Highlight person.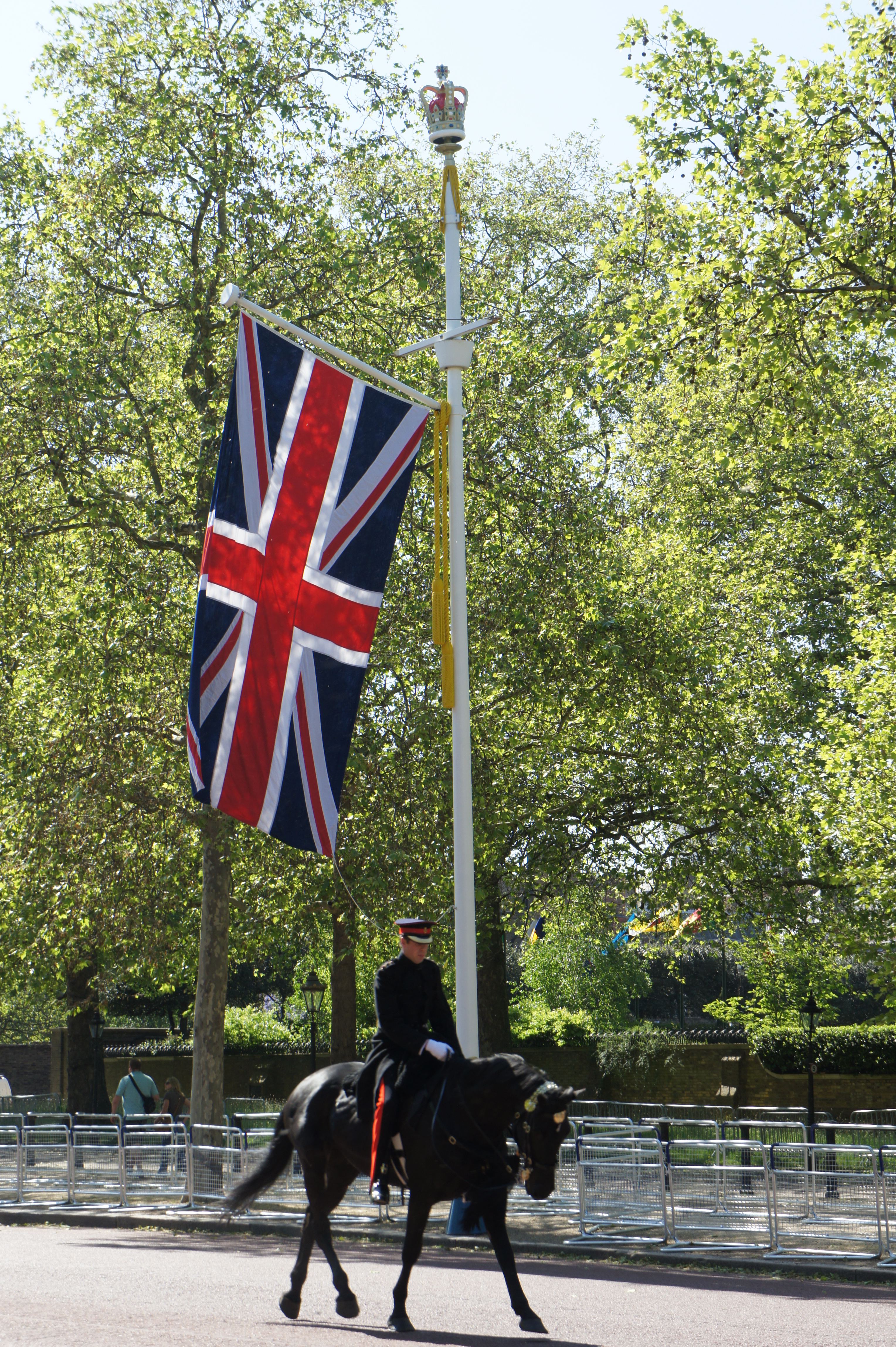
Highlighted region: 102 272 138 329.
